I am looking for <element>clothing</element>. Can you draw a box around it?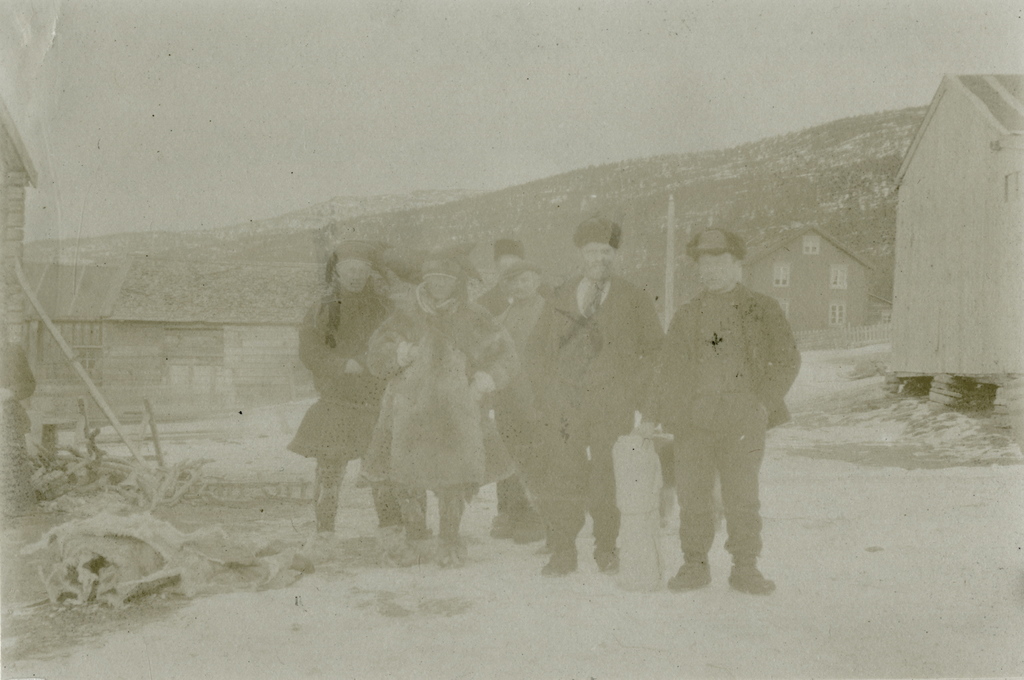
Sure, the bounding box is bbox=[489, 300, 553, 514].
